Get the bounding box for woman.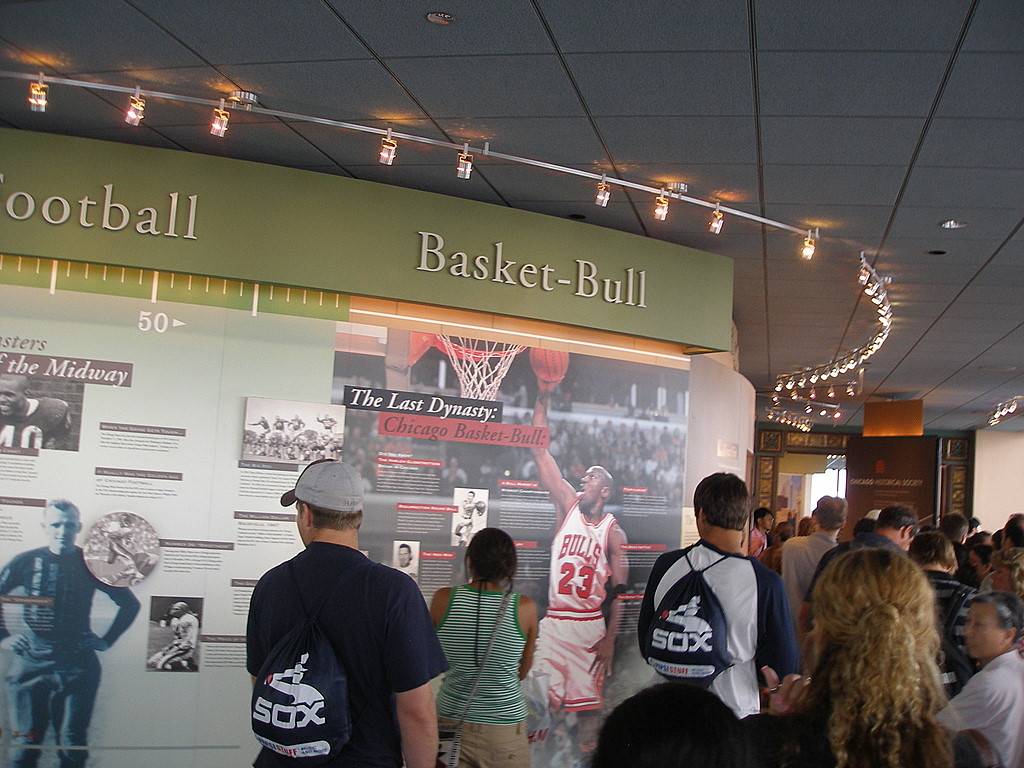
(left=991, top=531, right=1007, bottom=555).
